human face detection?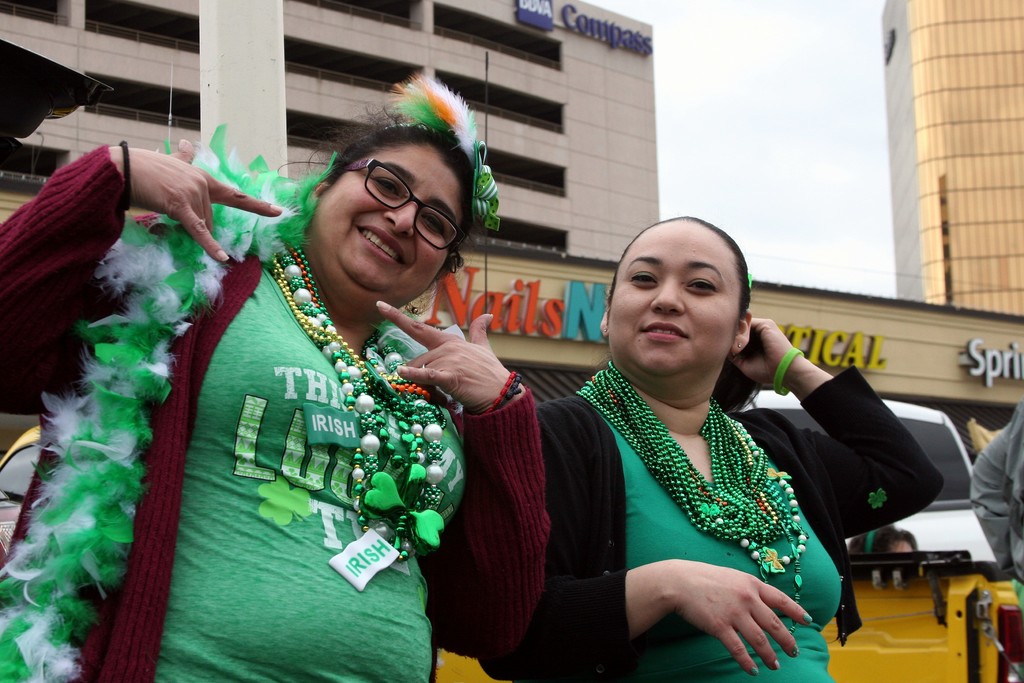
BBox(325, 145, 461, 295)
